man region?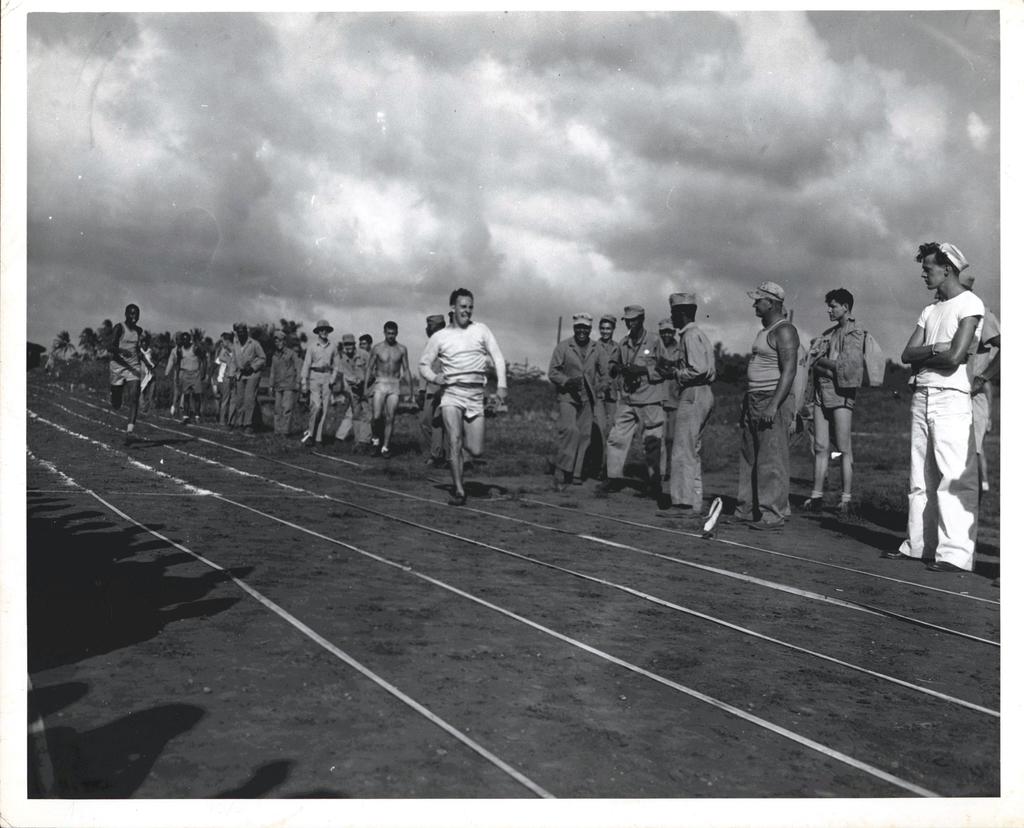
(left=658, top=315, right=674, bottom=448)
